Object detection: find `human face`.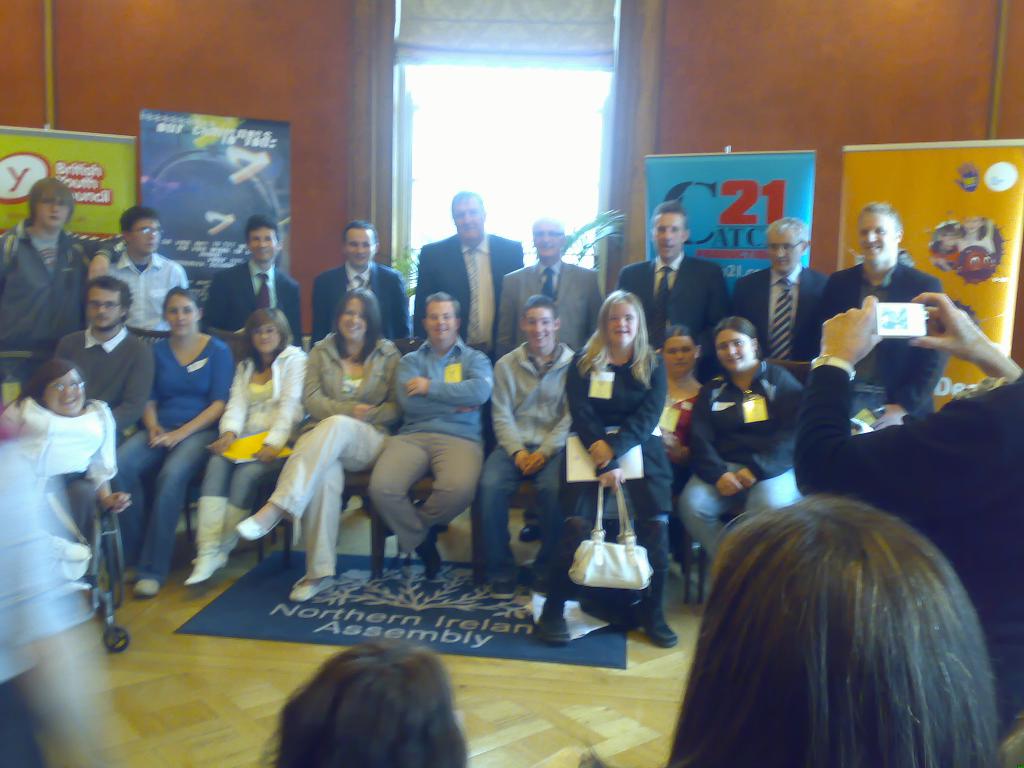
l=346, t=225, r=374, b=265.
